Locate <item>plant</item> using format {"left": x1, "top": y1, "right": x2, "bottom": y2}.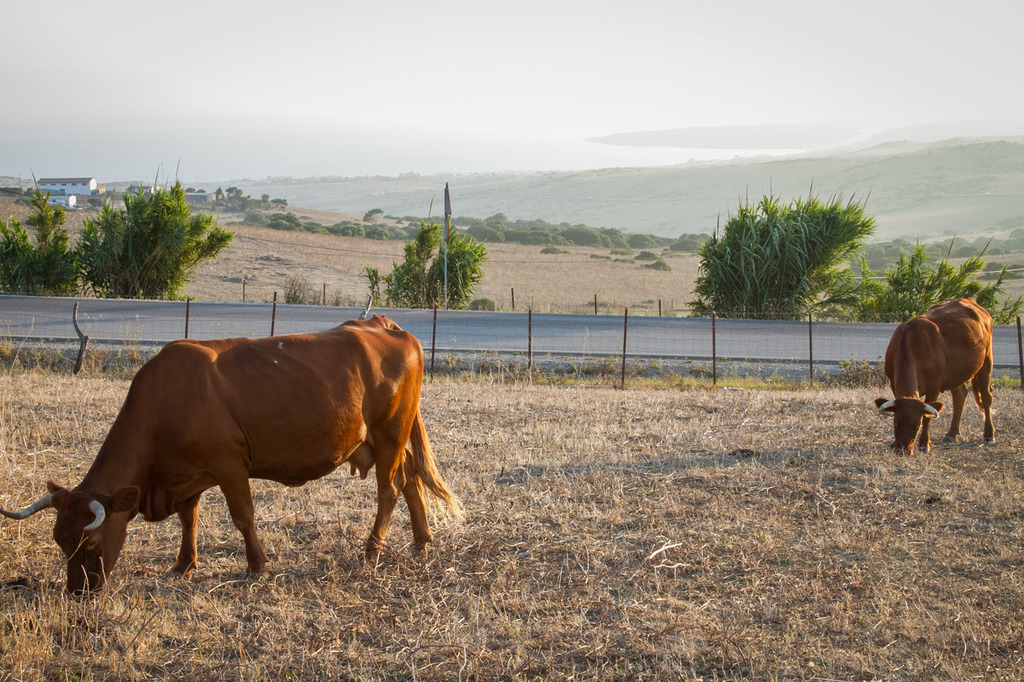
{"left": 376, "top": 180, "right": 497, "bottom": 317}.
